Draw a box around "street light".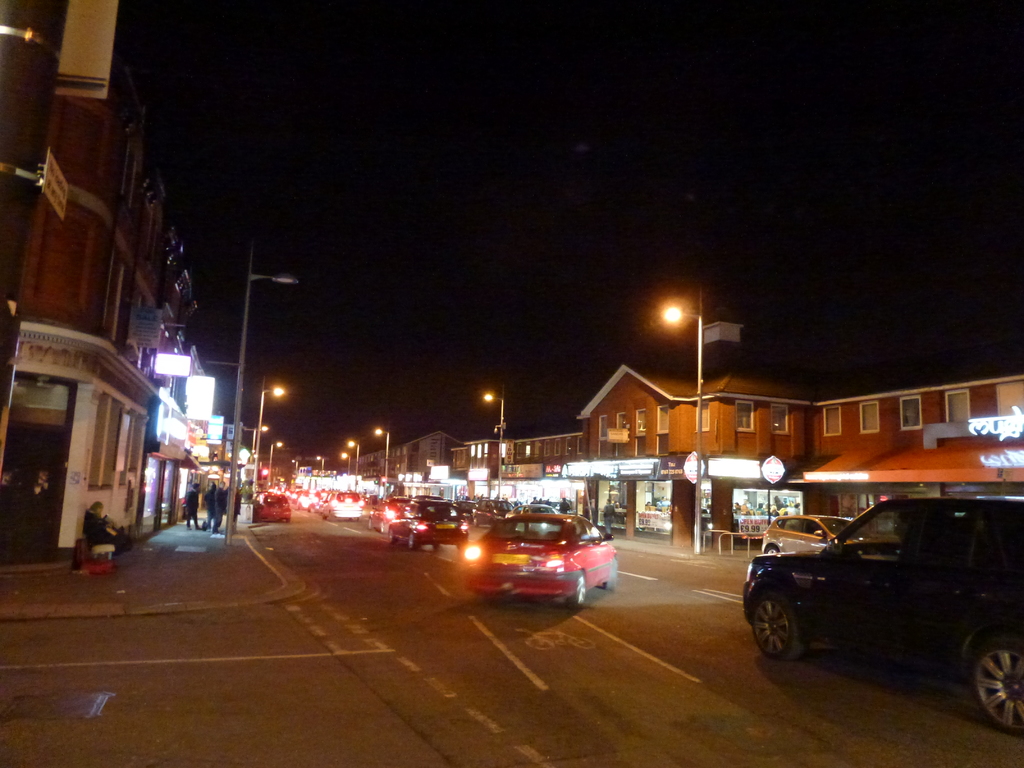
315:450:326:483.
